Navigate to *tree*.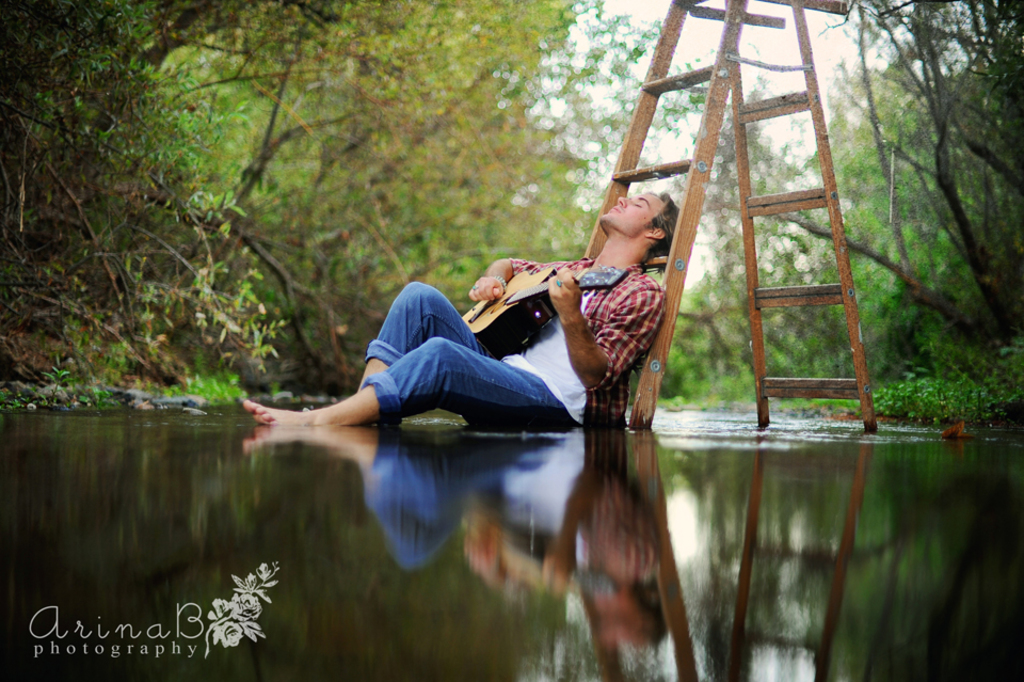
Navigation target: box=[663, 0, 1001, 360].
